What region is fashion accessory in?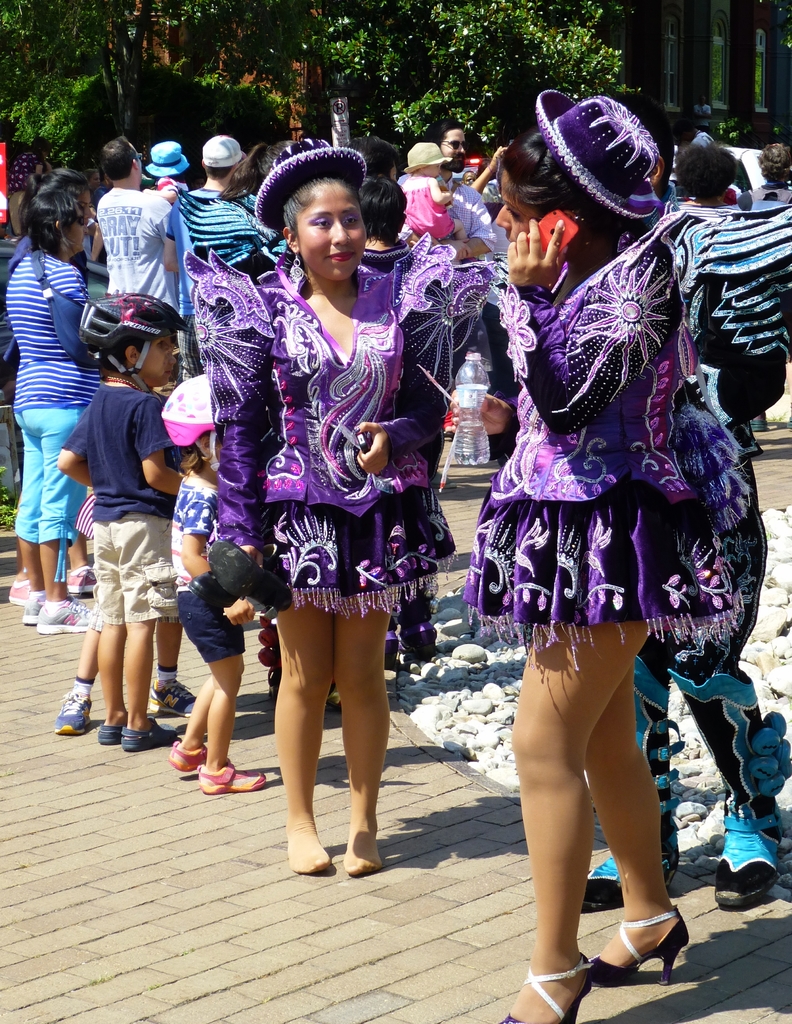
left=498, top=951, right=598, bottom=1023.
